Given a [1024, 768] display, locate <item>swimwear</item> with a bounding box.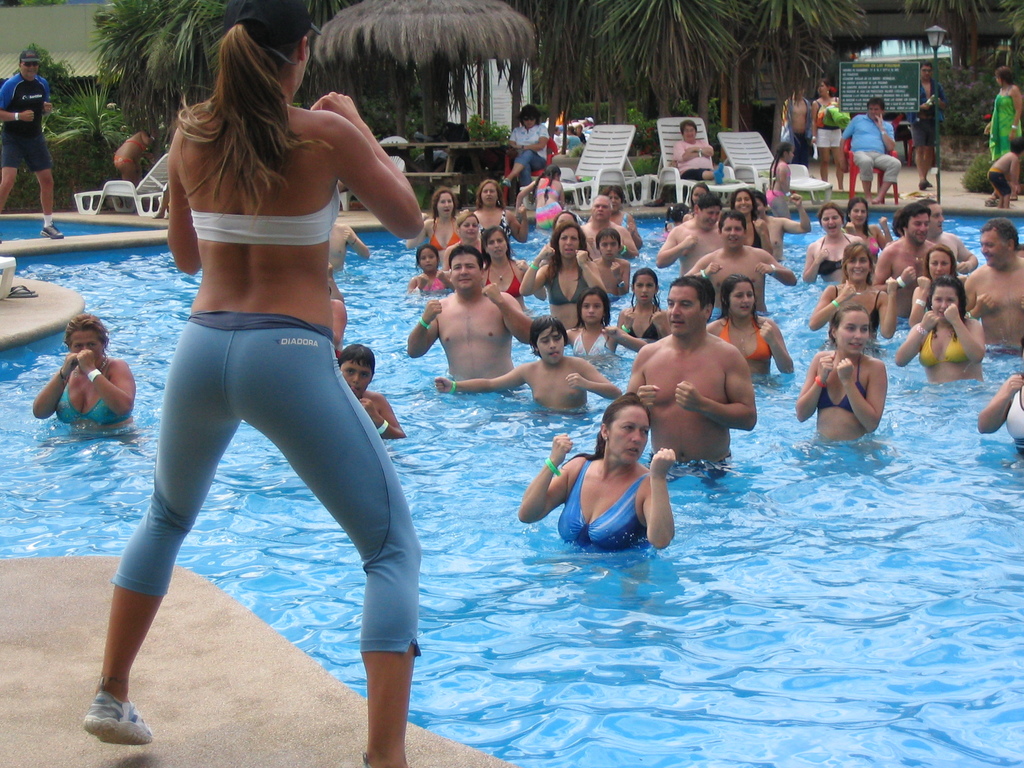
Located: <region>1004, 386, 1023, 447</region>.
